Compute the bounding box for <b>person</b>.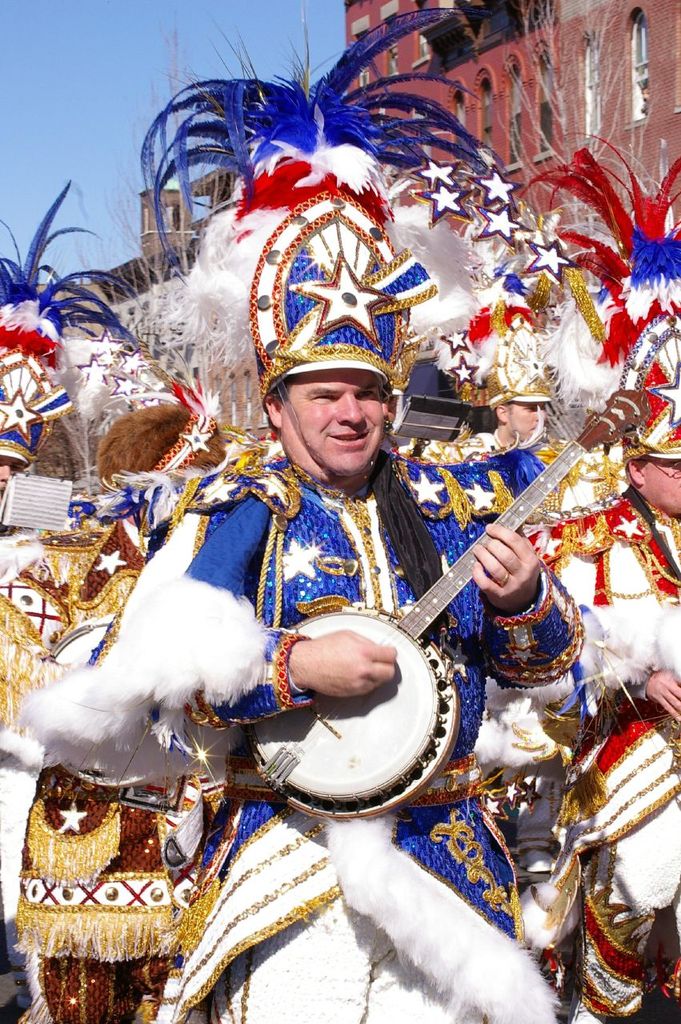
locate(151, 207, 562, 965).
